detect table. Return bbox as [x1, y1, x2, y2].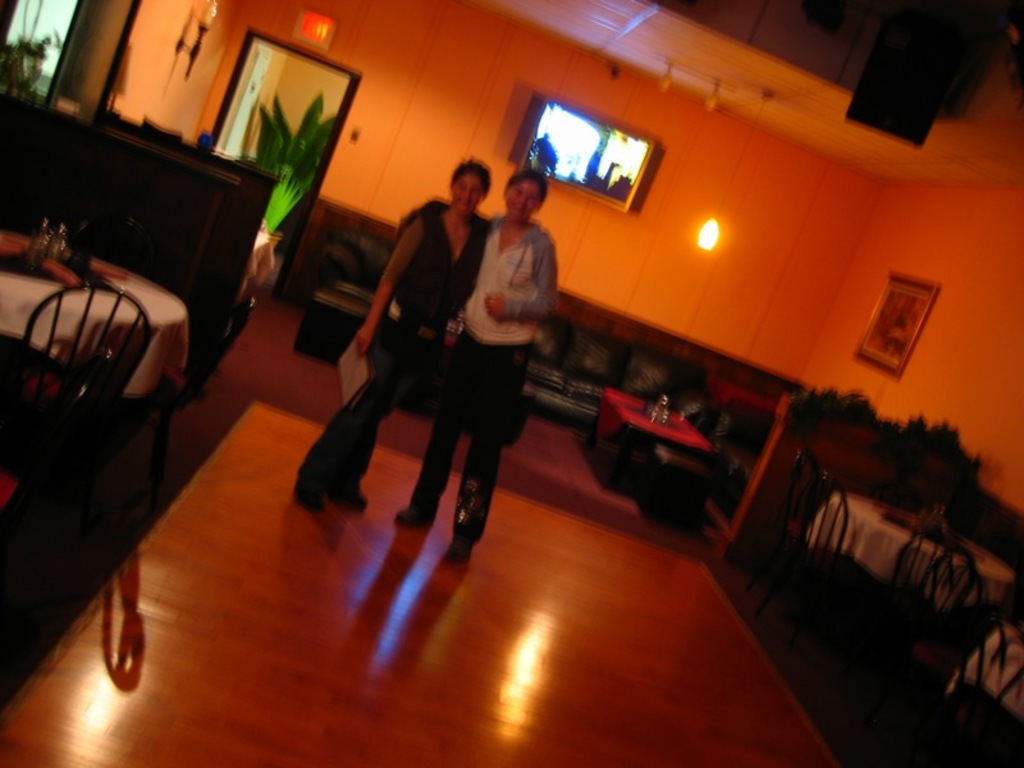
[943, 613, 1023, 731].
